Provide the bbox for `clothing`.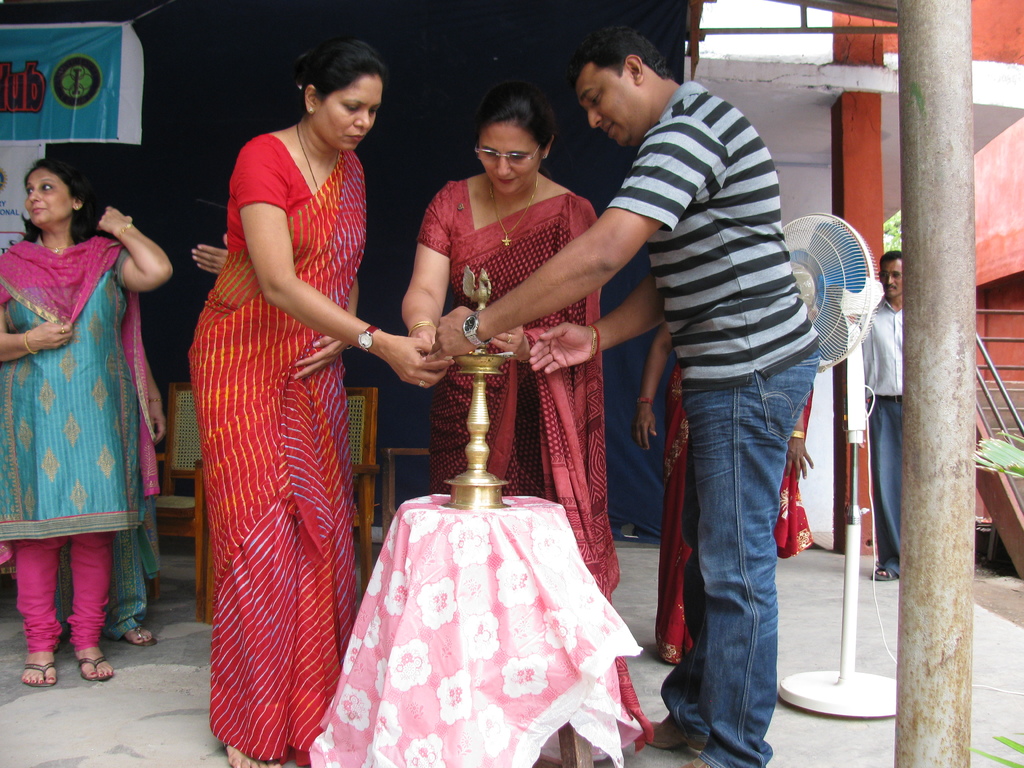
(left=596, top=79, right=824, bottom=767).
